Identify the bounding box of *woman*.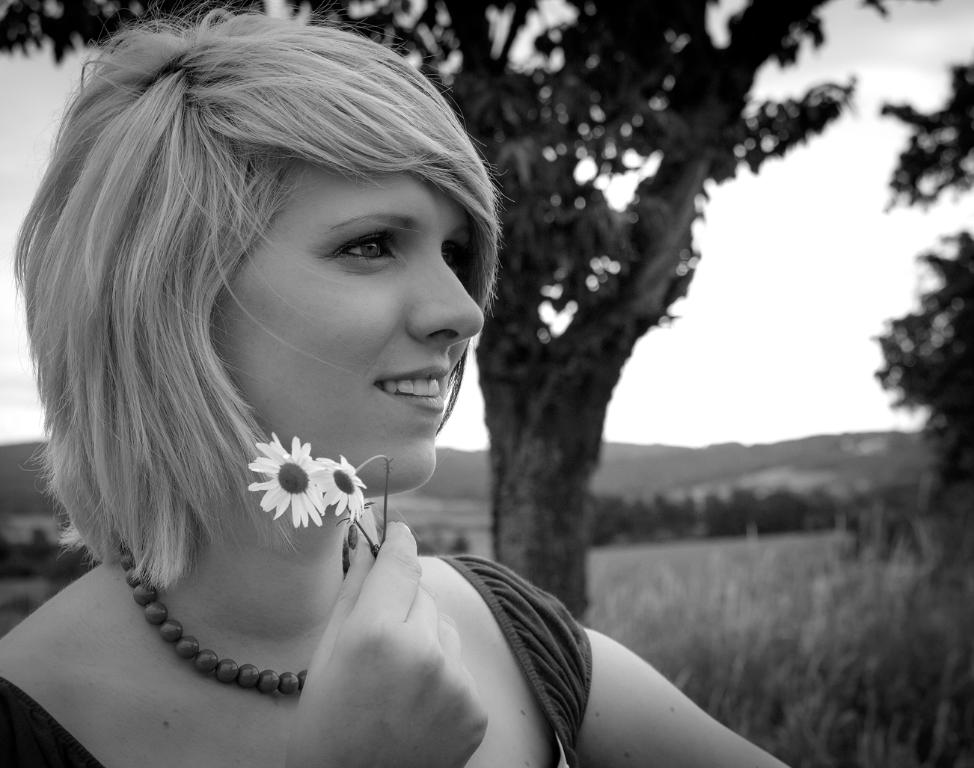
detection(0, 86, 852, 750).
